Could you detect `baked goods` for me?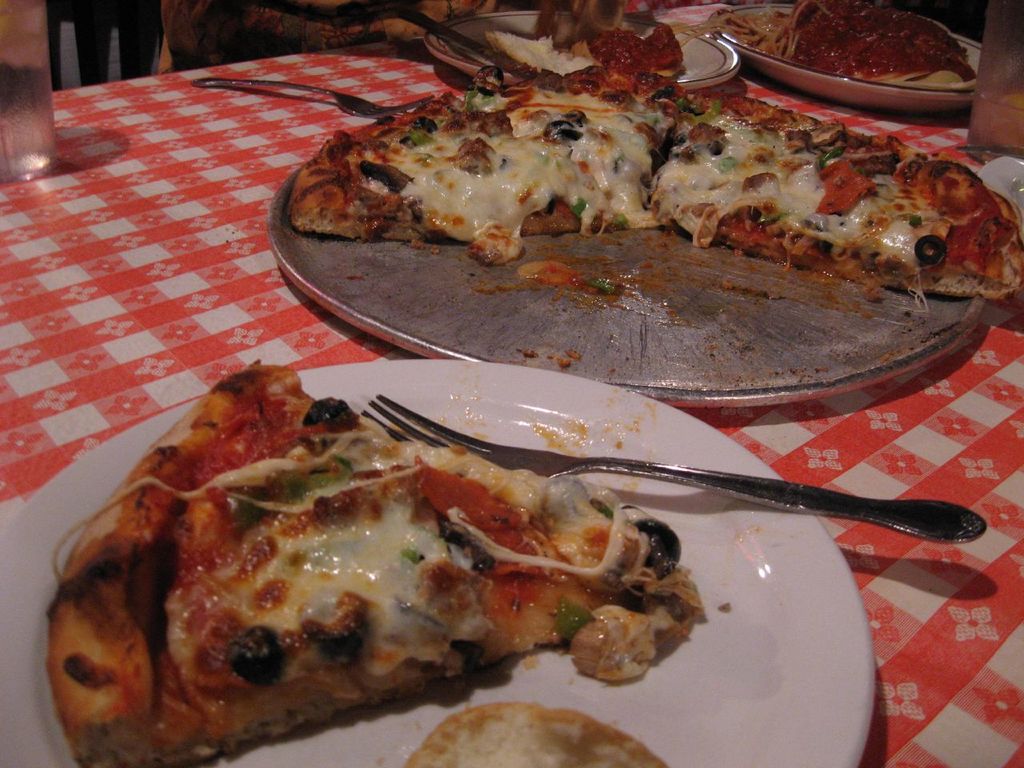
Detection result: select_region(286, 58, 685, 264).
